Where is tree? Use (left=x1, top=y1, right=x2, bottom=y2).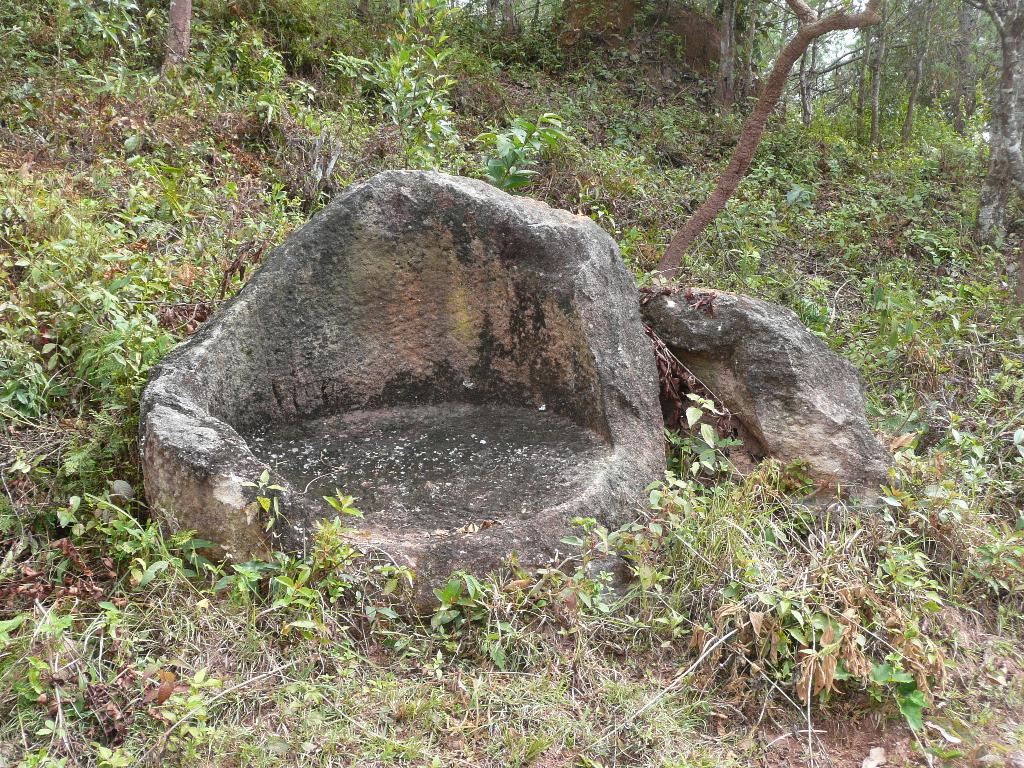
(left=159, top=0, right=194, bottom=94).
